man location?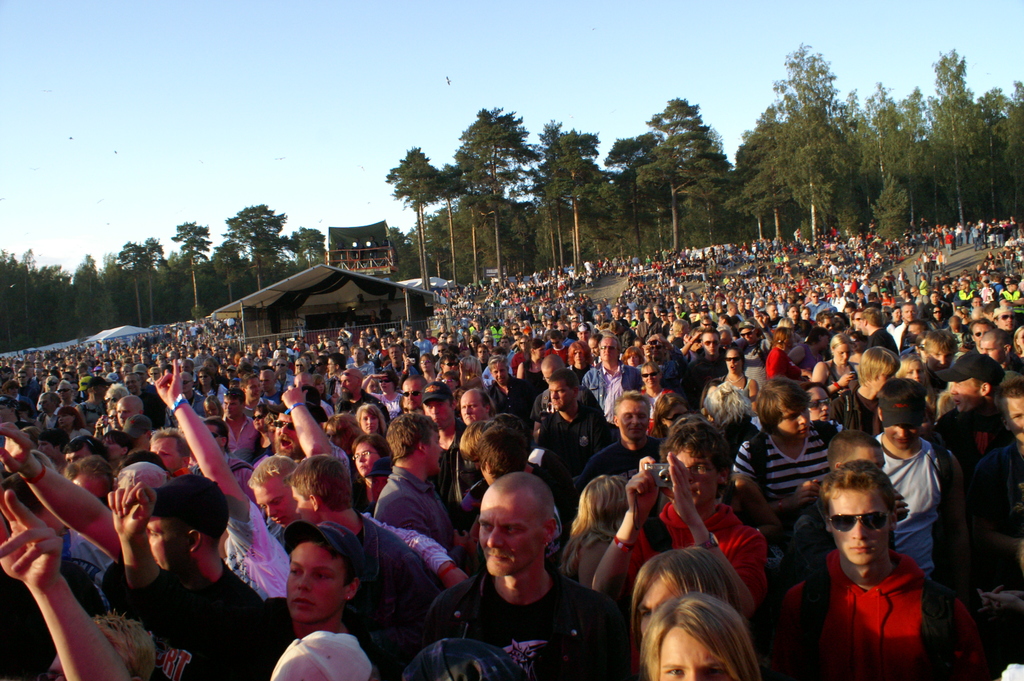
BBox(858, 305, 900, 356)
